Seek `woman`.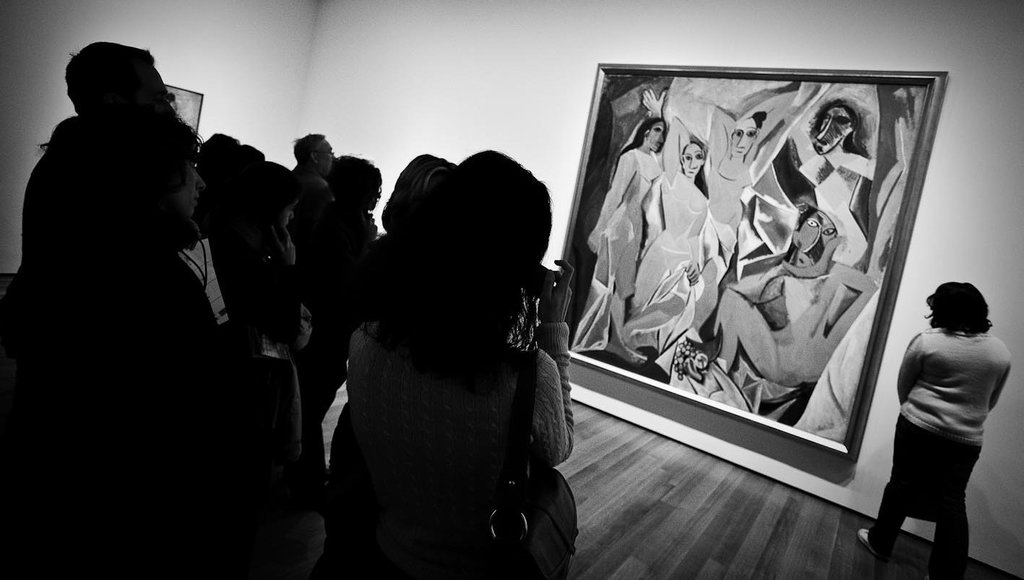
{"x1": 859, "y1": 244, "x2": 1010, "y2": 567}.
